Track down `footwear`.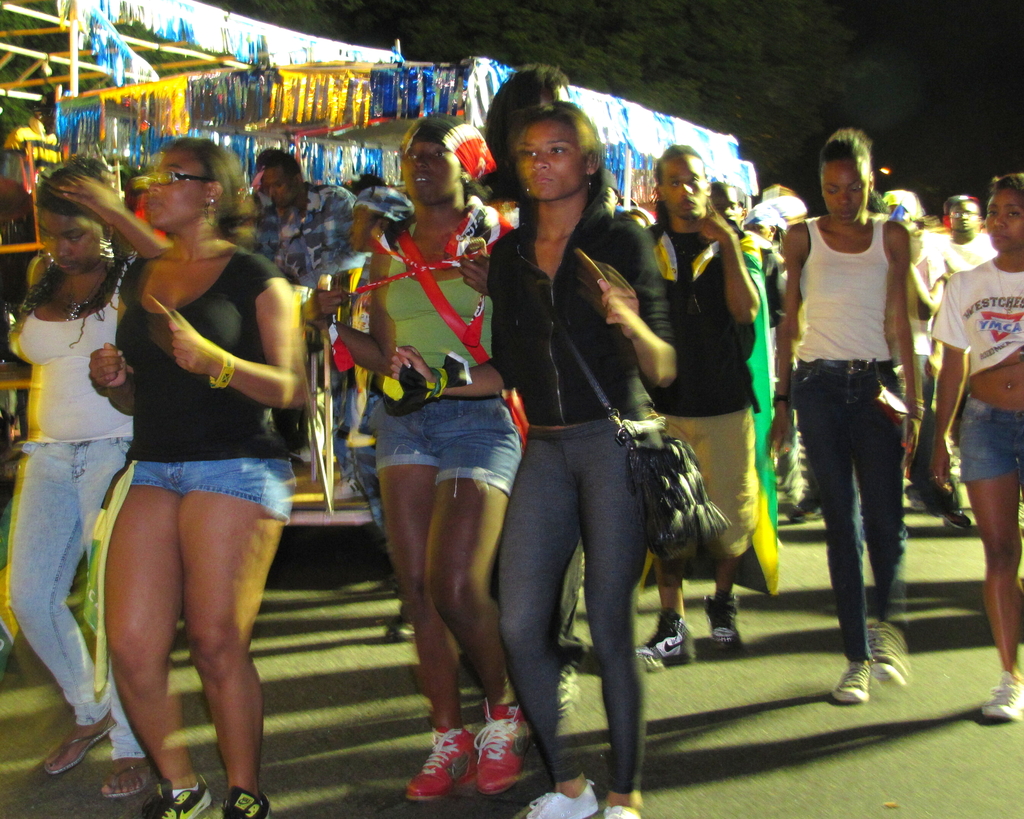
Tracked to BBox(983, 670, 1023, 719).
